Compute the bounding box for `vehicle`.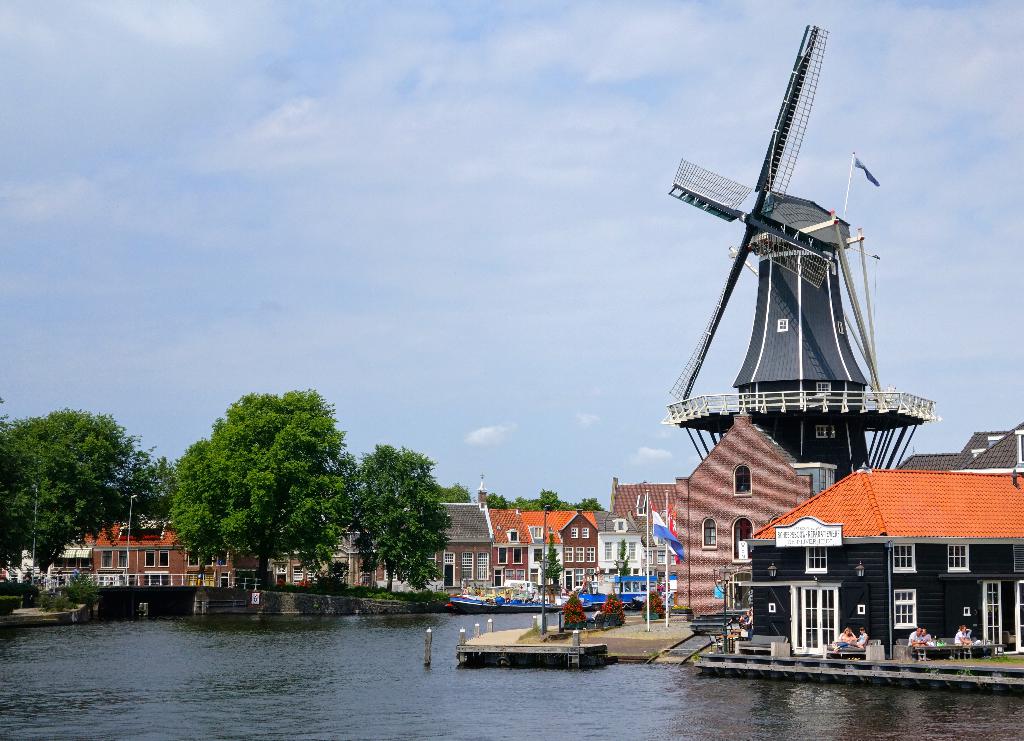
locate(559, 604, 589, 633).
